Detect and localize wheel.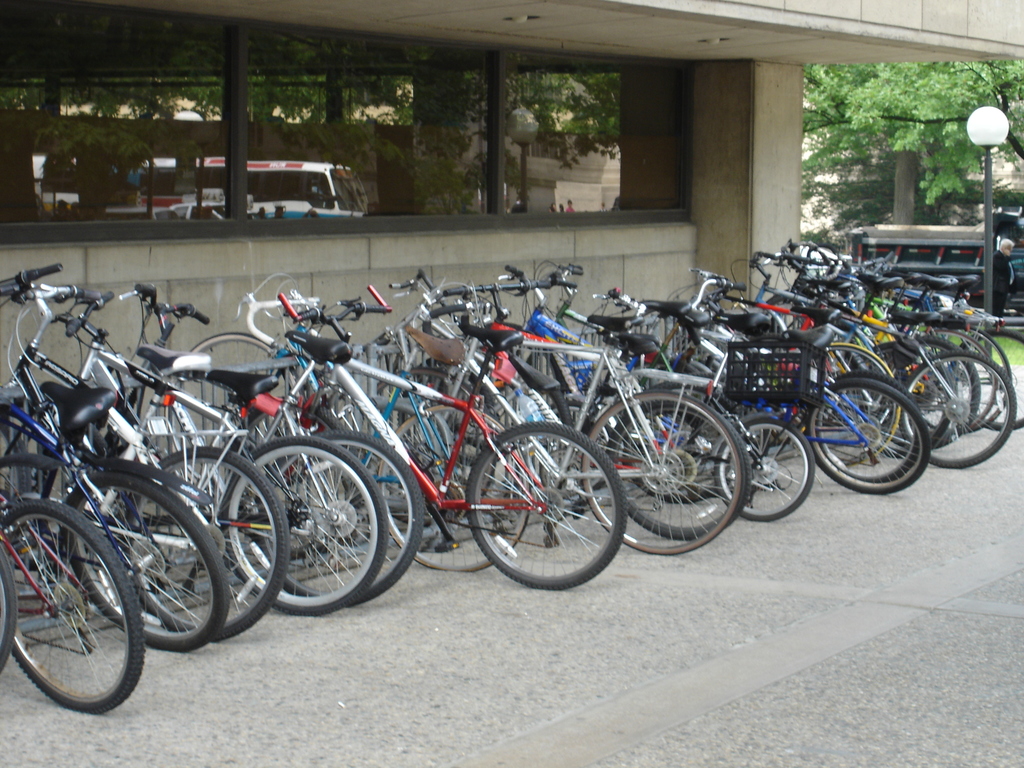
Localized at <box>828,344,895,467</box>.
